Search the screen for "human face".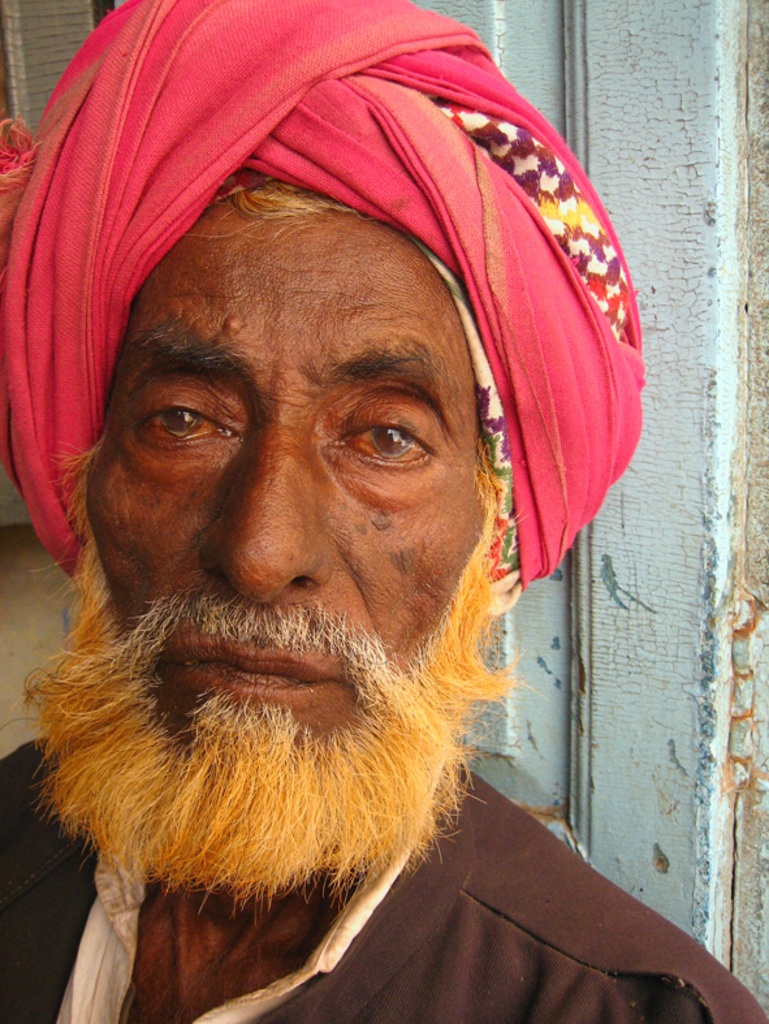
Found at 83 173 498 795.
